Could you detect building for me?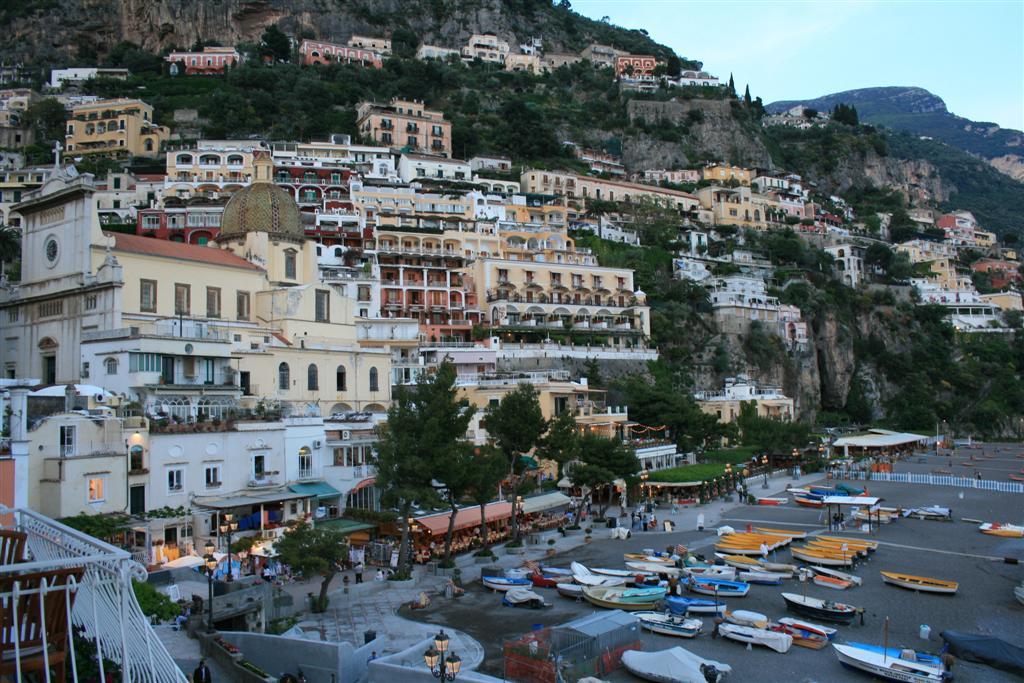
Detection result: crop(169, 139, 280, 189).
